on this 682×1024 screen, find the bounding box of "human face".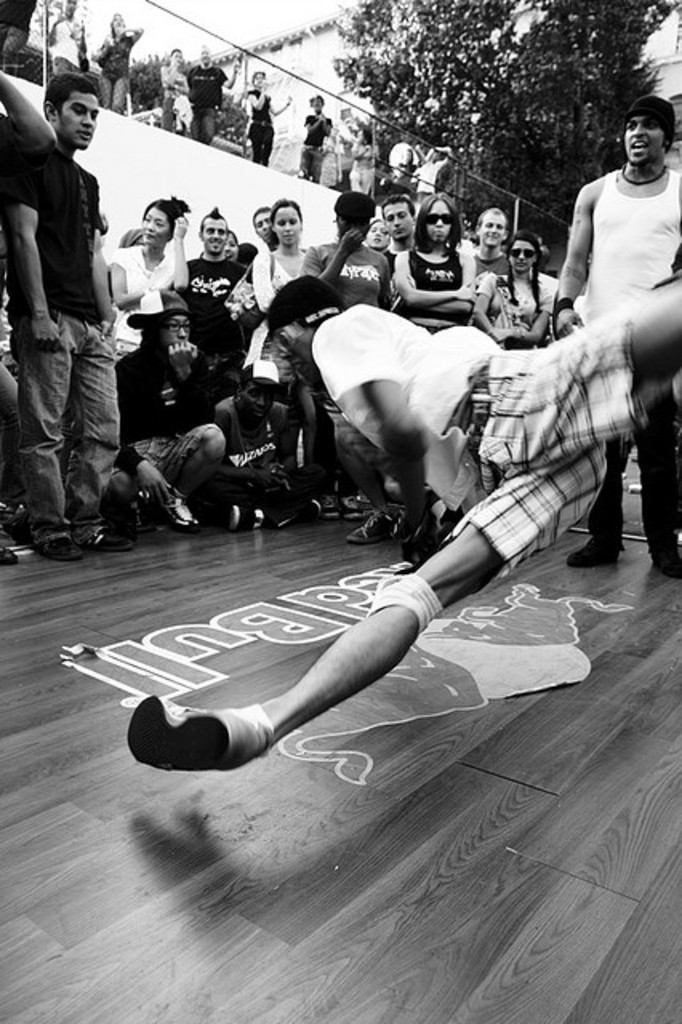
Bounding box: select_region(628, 115, 660, 163).
